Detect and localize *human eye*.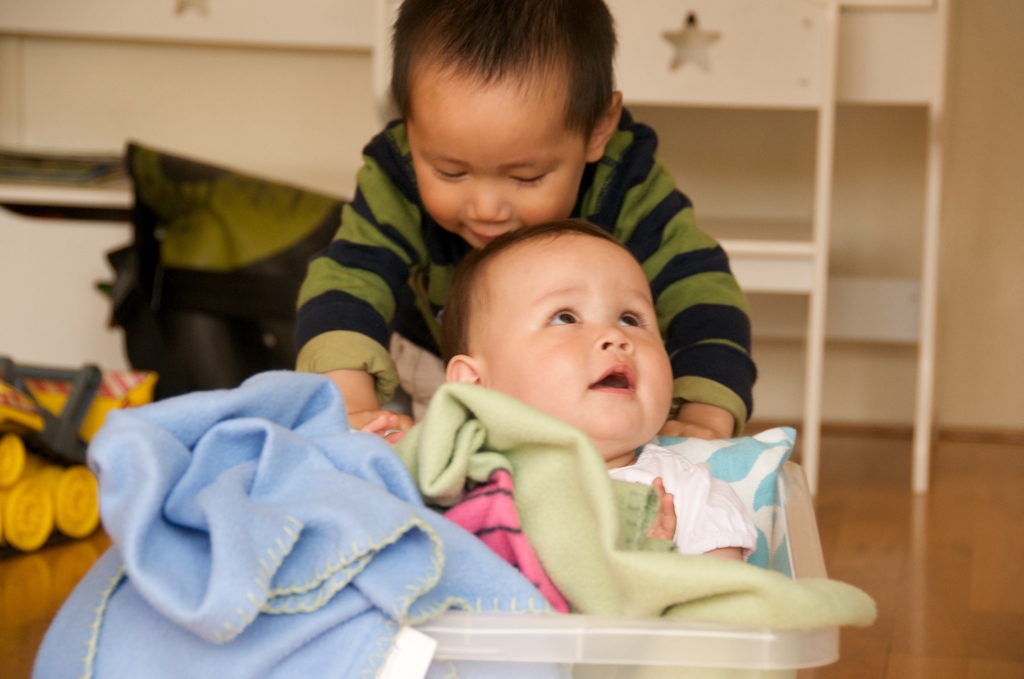
Localized at l=536, t=304, r=582, b=327.
